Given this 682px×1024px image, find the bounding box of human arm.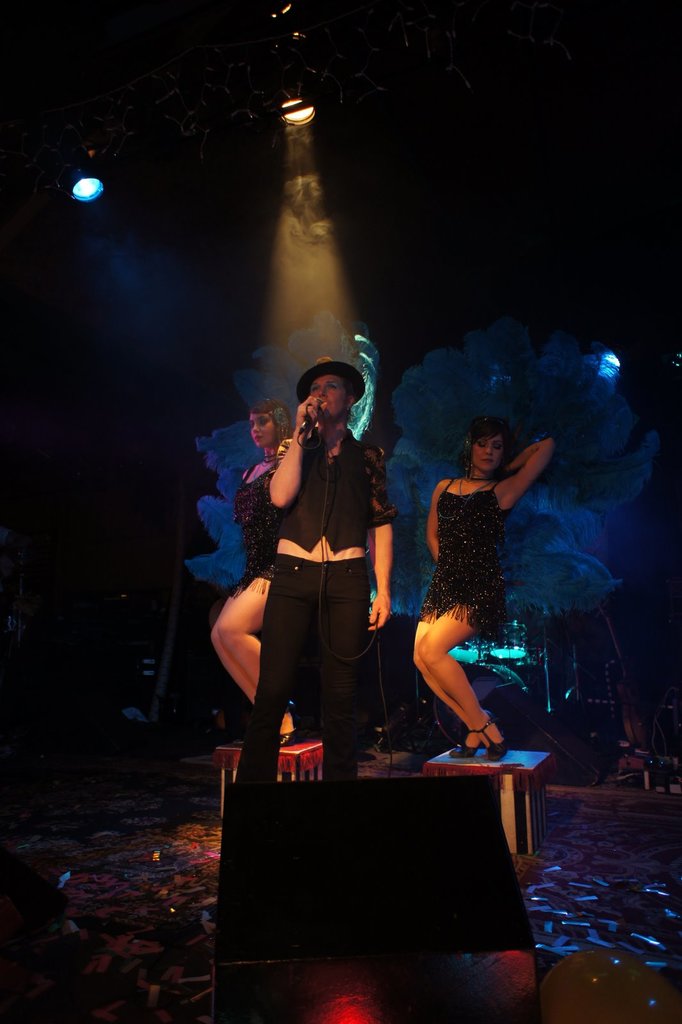
bbox(361, 449, 407, 636).
